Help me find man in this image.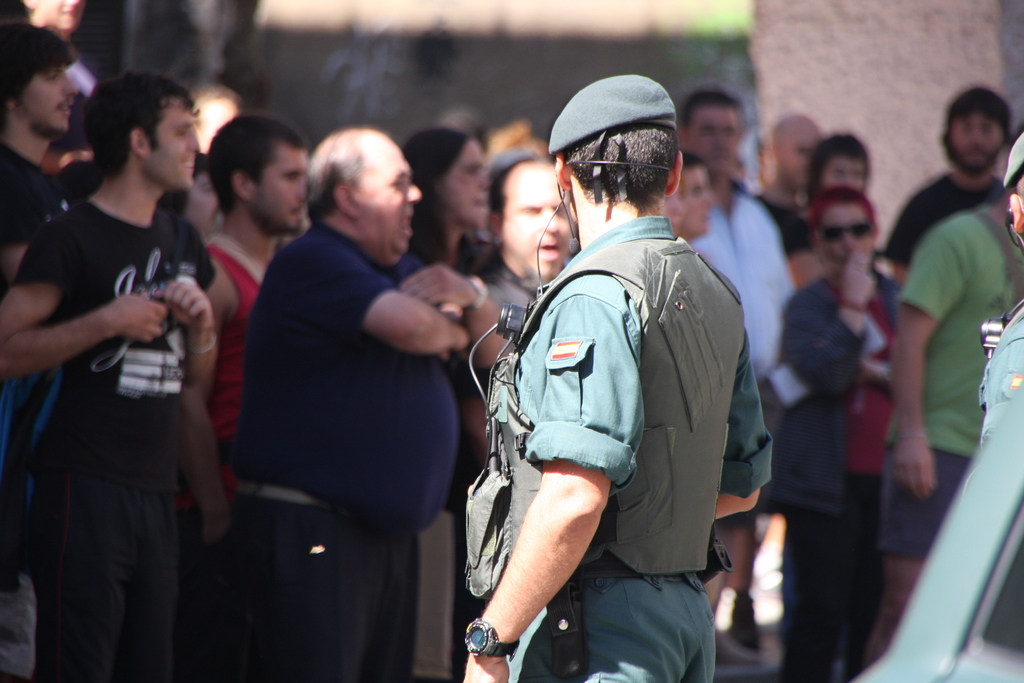
Found it: <box>671,86,801,656</box>.
